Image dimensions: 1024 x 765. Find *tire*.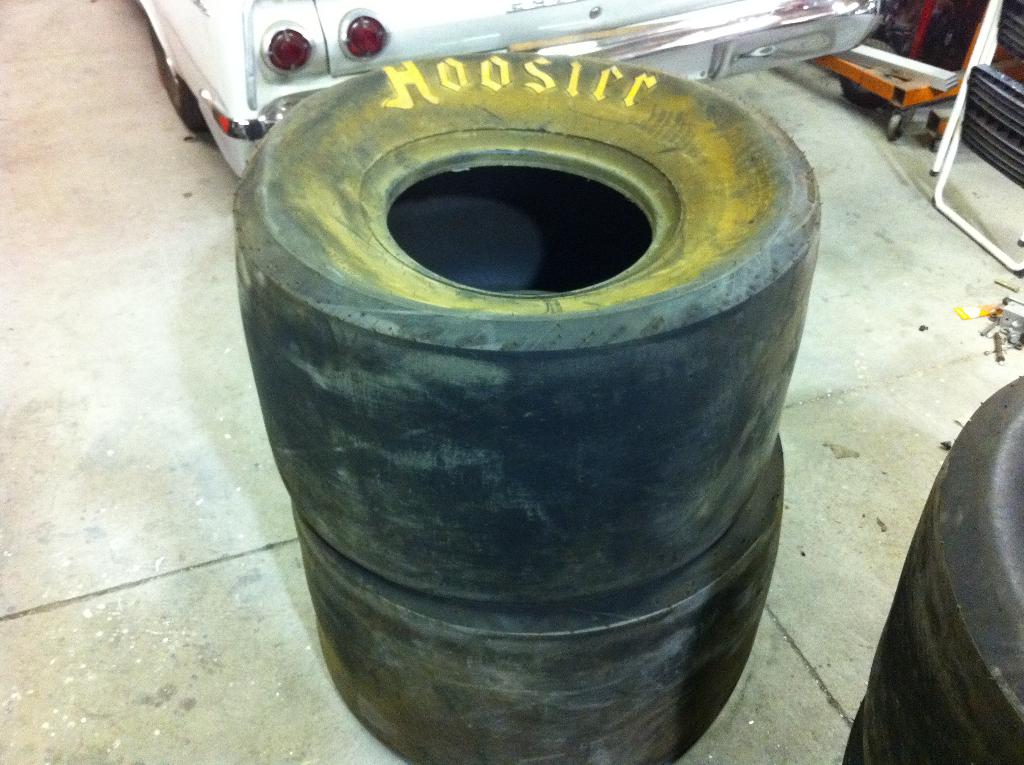
(x1=152, y1=28, x2=212, y2=136).
